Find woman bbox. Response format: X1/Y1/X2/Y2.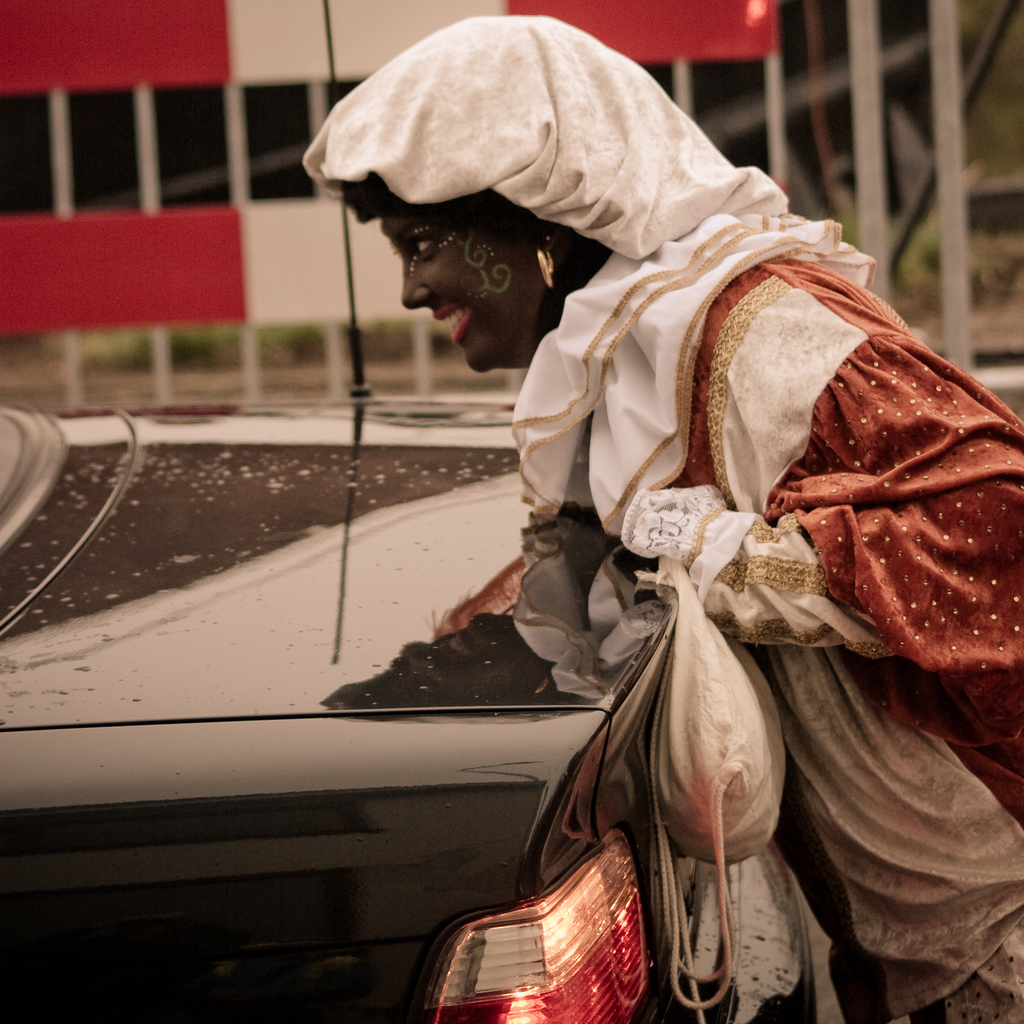
346/50/945/904.
